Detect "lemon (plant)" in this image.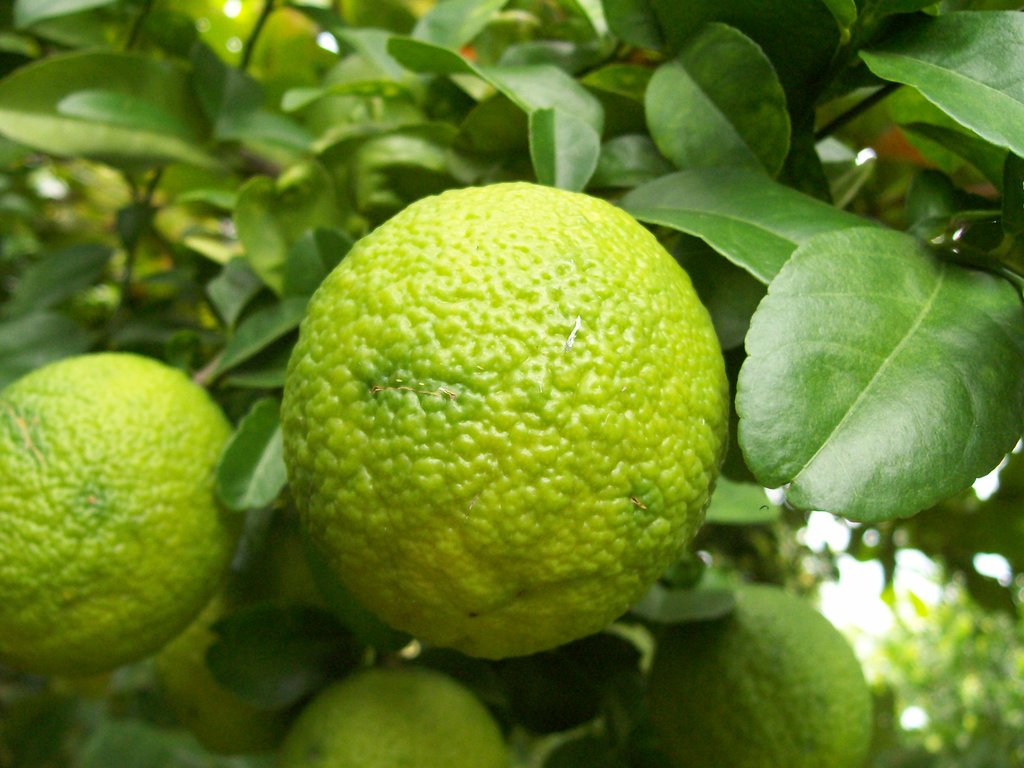
Detection: x1=284 y1=664 x2=511 y2=767.
